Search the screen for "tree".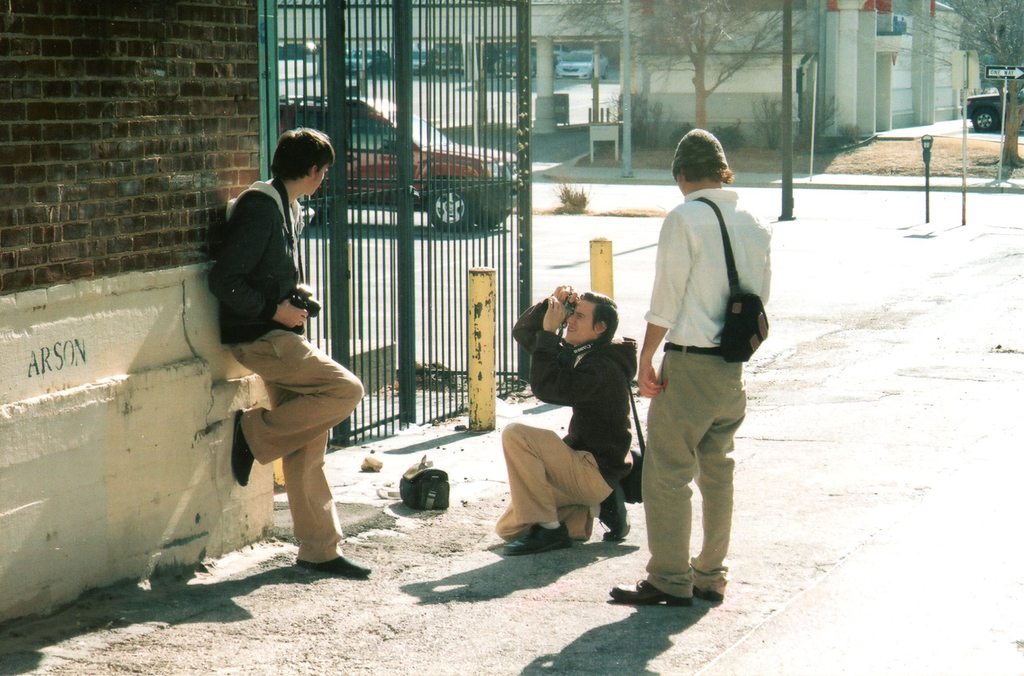
Found at region(893, 0, 1023, 180).
